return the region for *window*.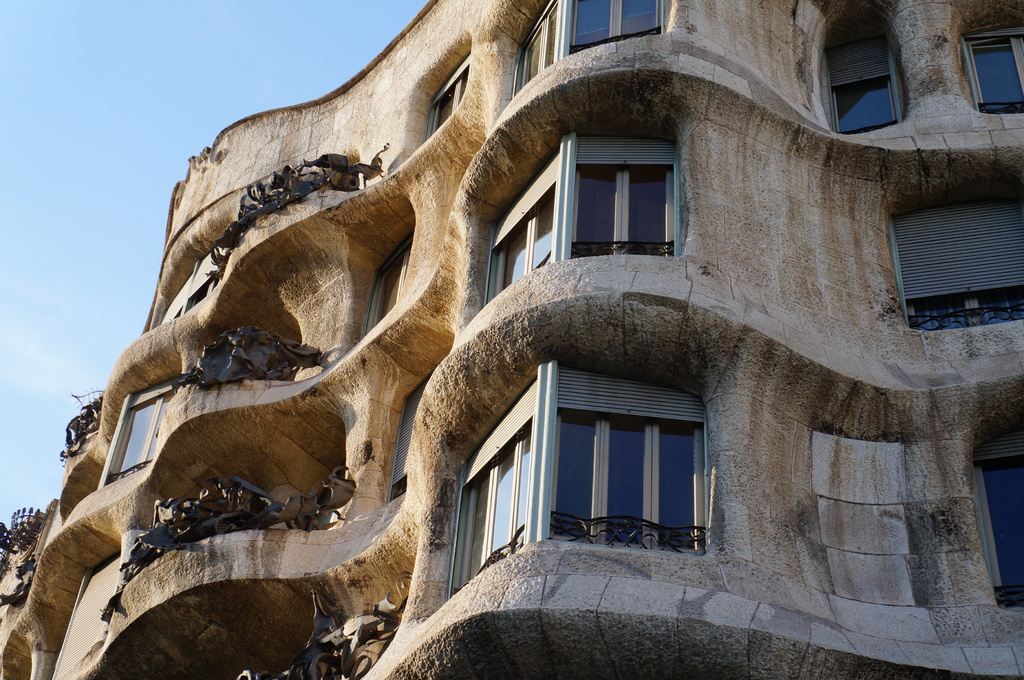
(x1=97, y1=385, x2=176, y2=476).
